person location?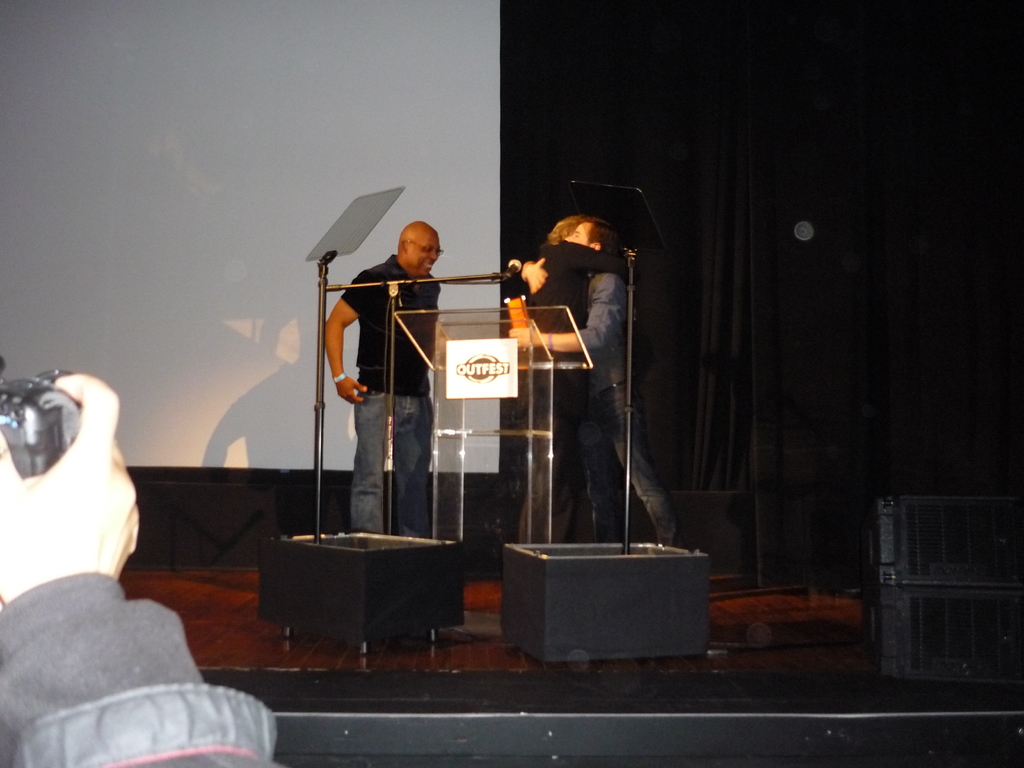
509/218/689/549
